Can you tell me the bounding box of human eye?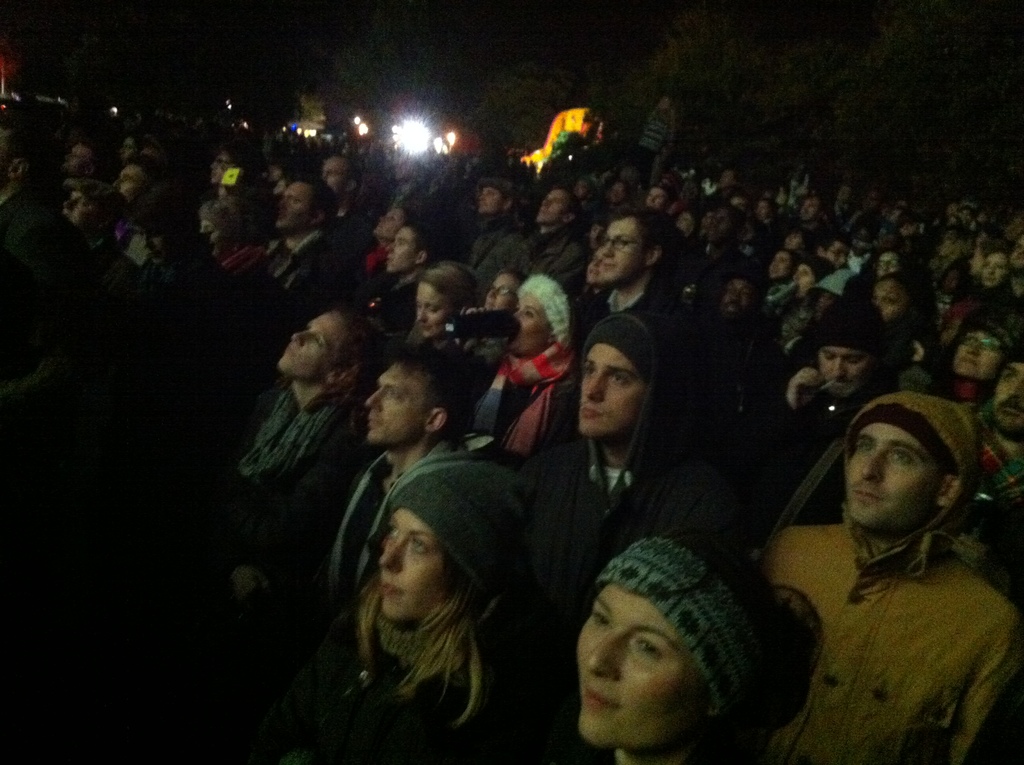
box(856, 439, 871, 449).
